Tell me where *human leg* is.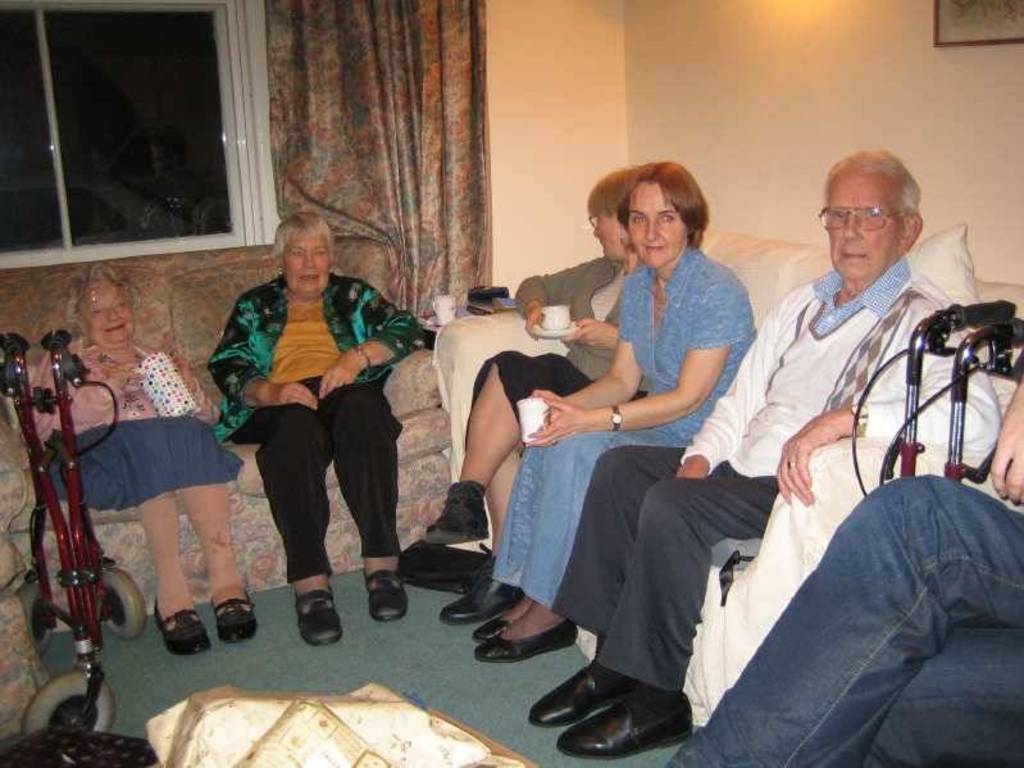
*human leg* is at select_region(154, 487, 208, 654).
